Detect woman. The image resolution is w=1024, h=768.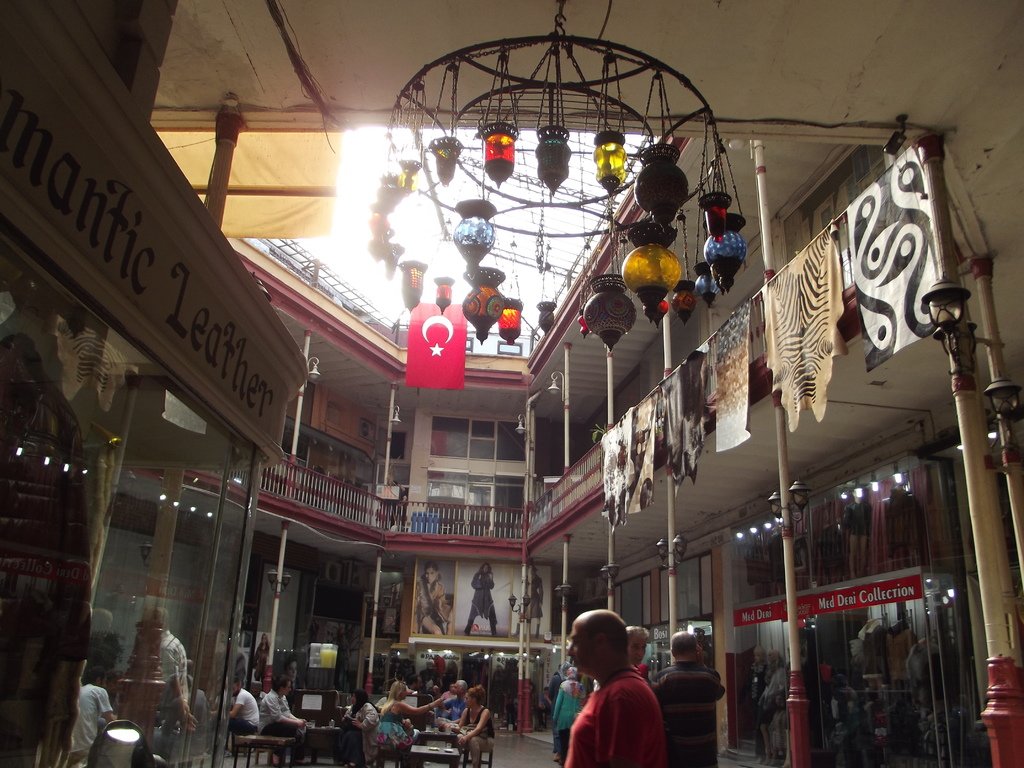
crop(512, 564, 543, 641).
